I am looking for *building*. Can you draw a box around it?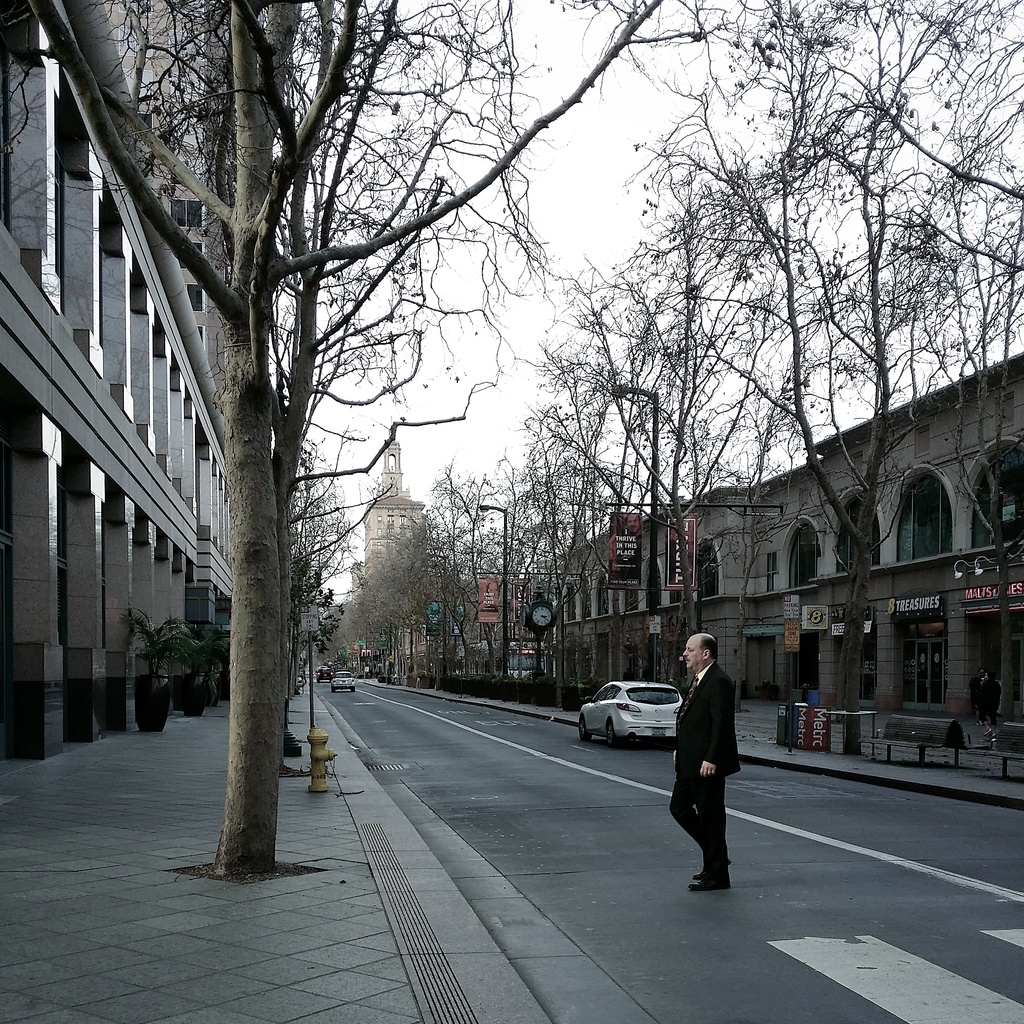
Sure, the bounding box is <box>518,362,1023,787</box>.
